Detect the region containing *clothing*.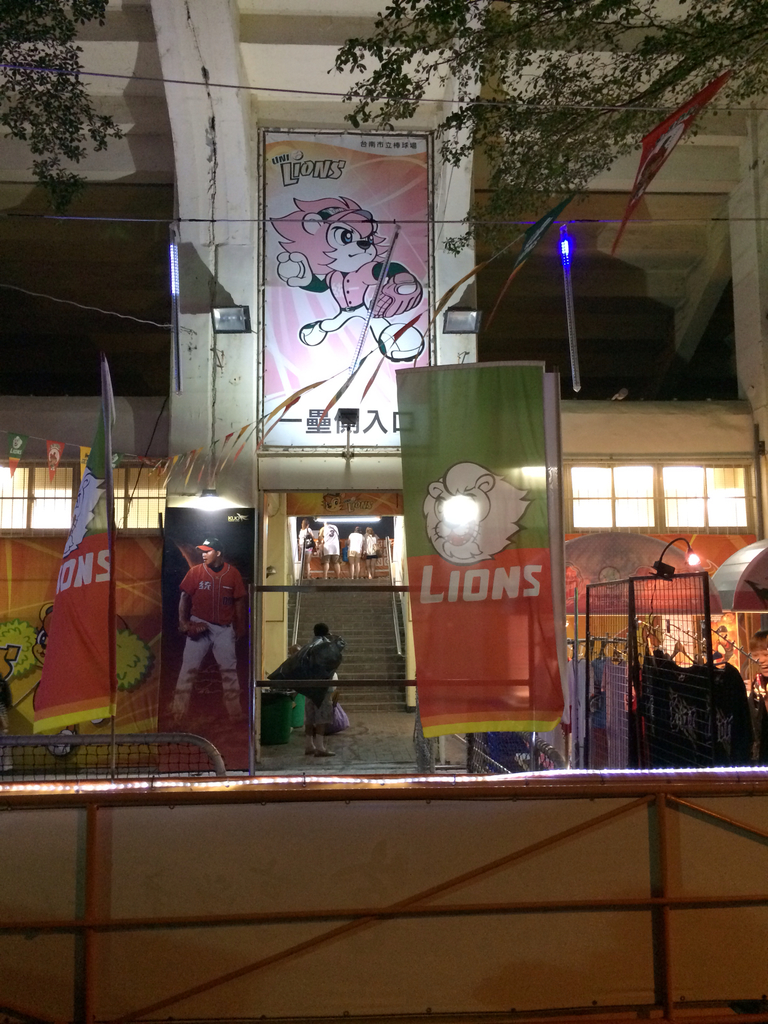
303/639/343/735.
